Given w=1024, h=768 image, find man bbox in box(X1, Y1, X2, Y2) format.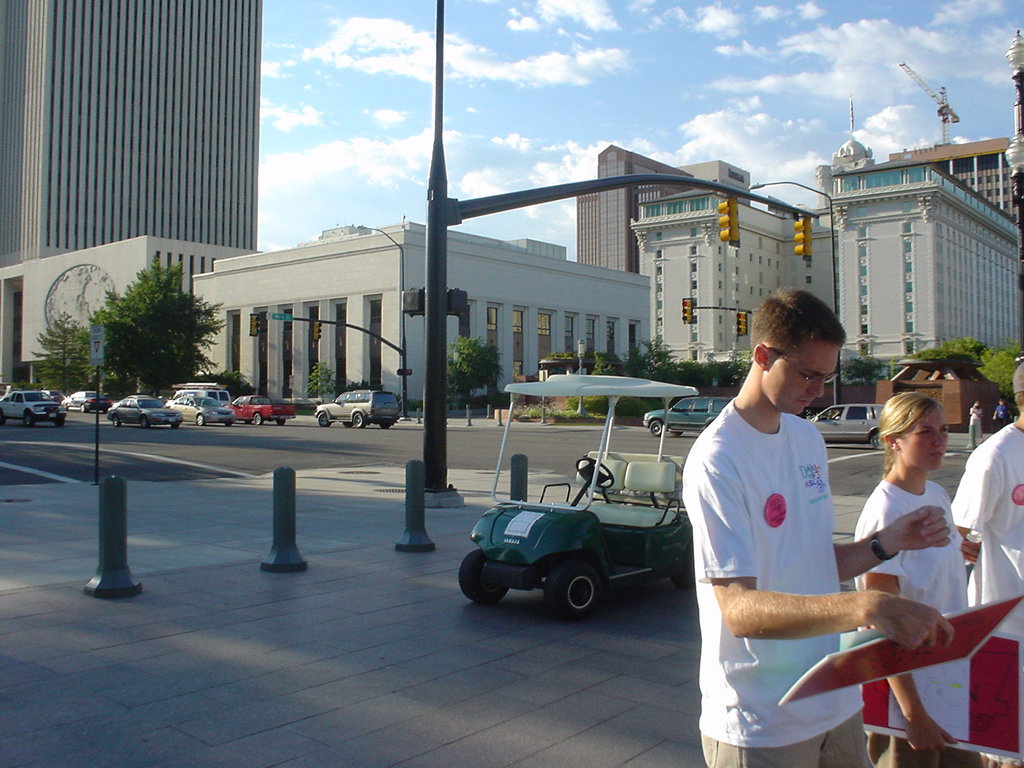
box(988, 398, 1011, 428).
